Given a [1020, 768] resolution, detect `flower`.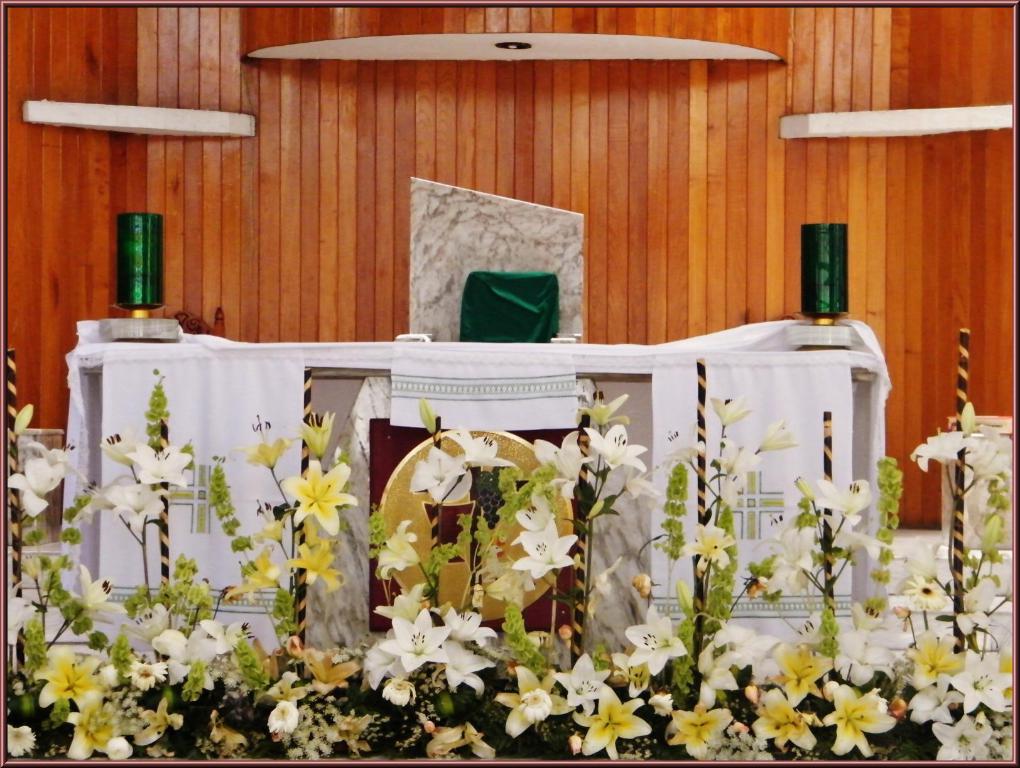
Rect(410, 453, 476, 506).
